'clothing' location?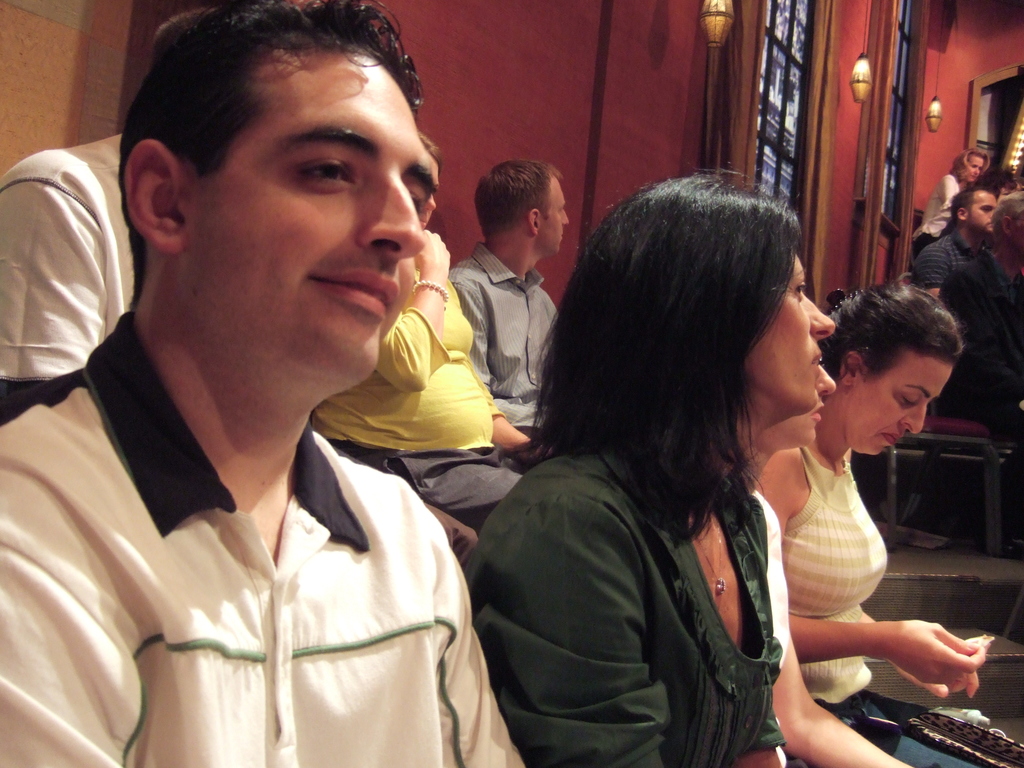
x1=459, y1=444, x2=788, y2=767
